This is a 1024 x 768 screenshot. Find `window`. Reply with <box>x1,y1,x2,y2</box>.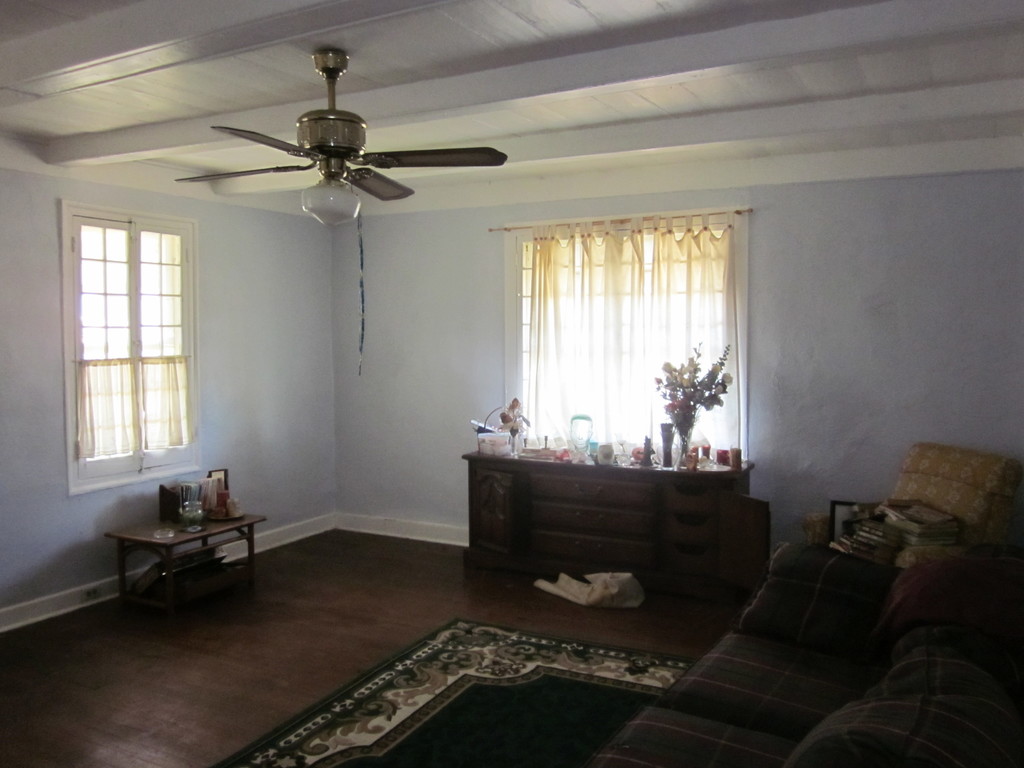
<box>54,177,202,479</box>.
